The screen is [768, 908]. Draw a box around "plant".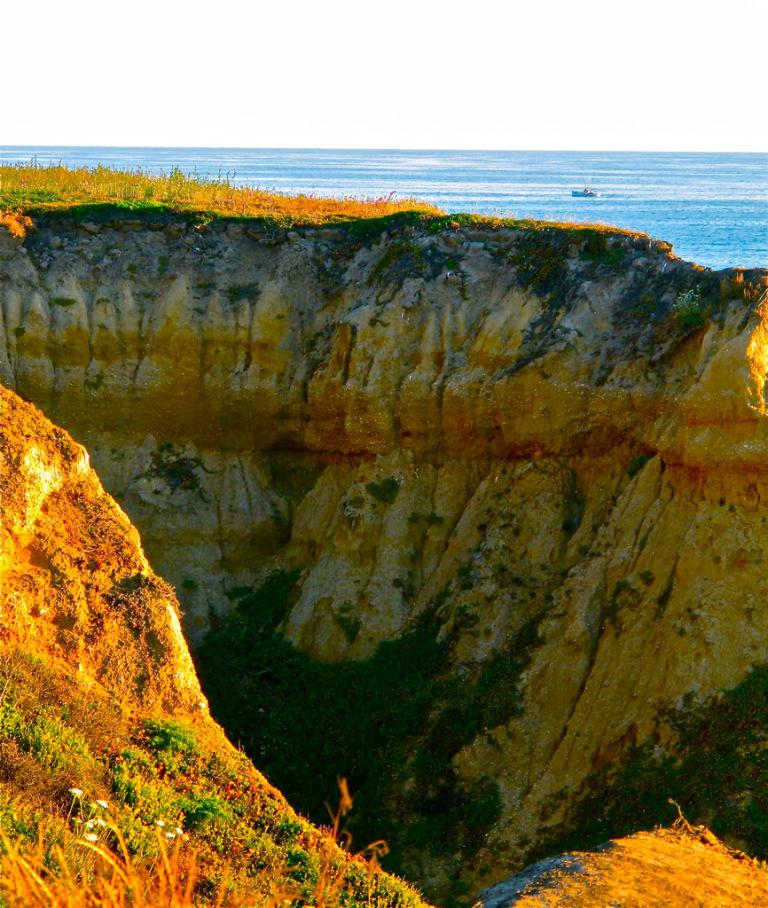
l=0, t=153, r=438, b=216.
